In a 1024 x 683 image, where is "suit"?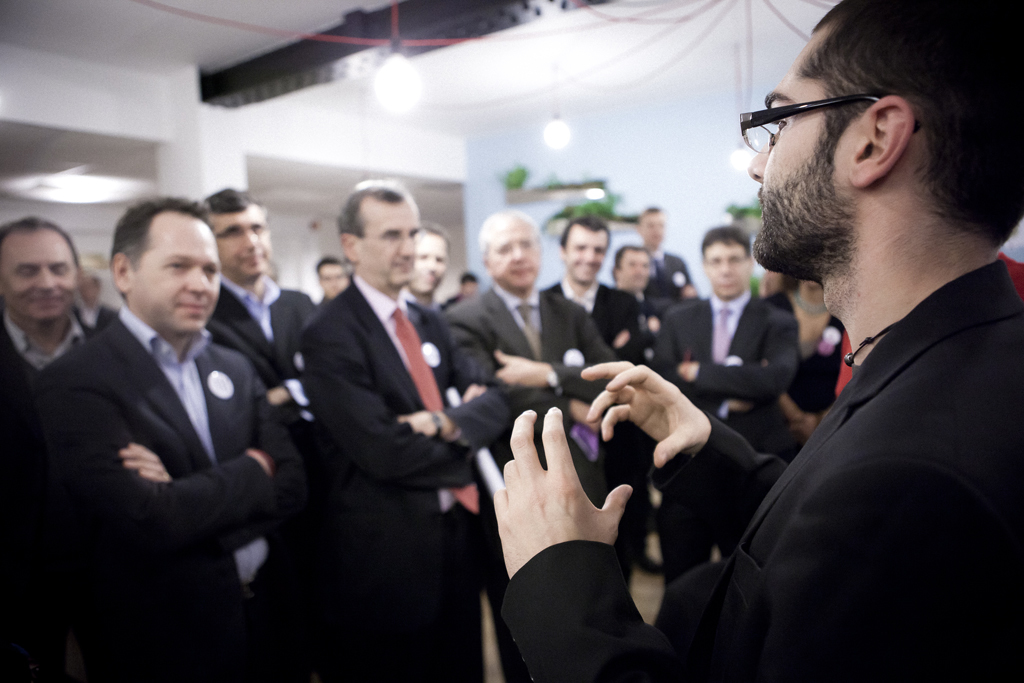
box(652, 251, 705, 292).
